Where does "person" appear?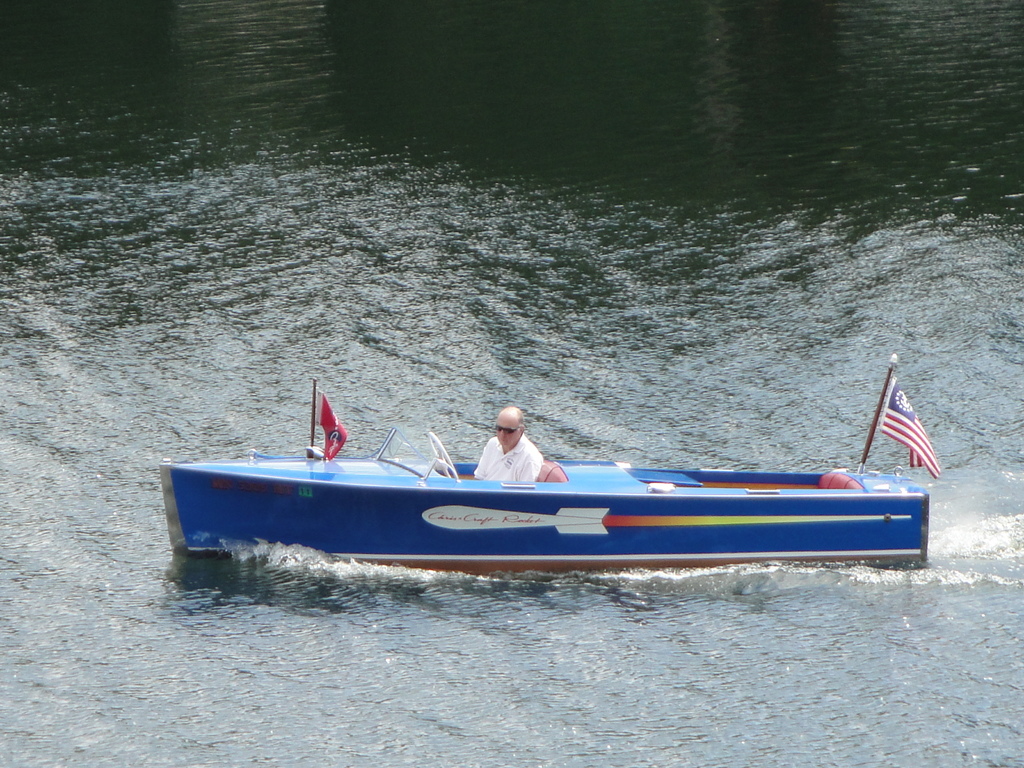
Appears at select_region(472, 405, 545, 482).
